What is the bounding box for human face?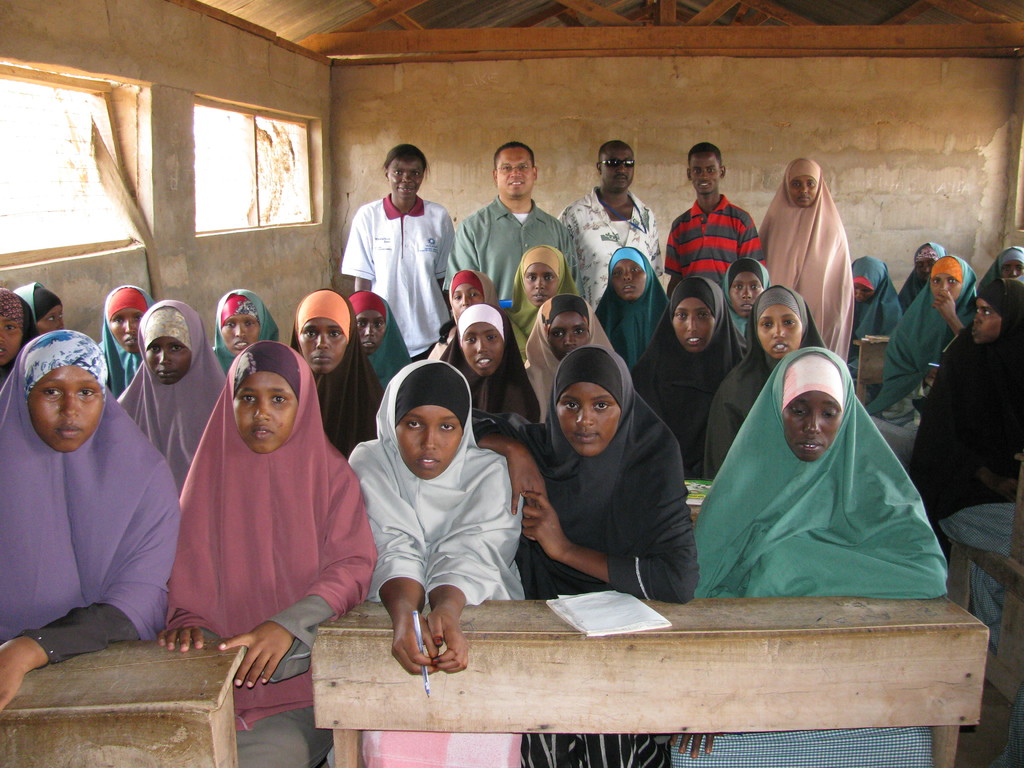
region(689, 154, 721, 196).
